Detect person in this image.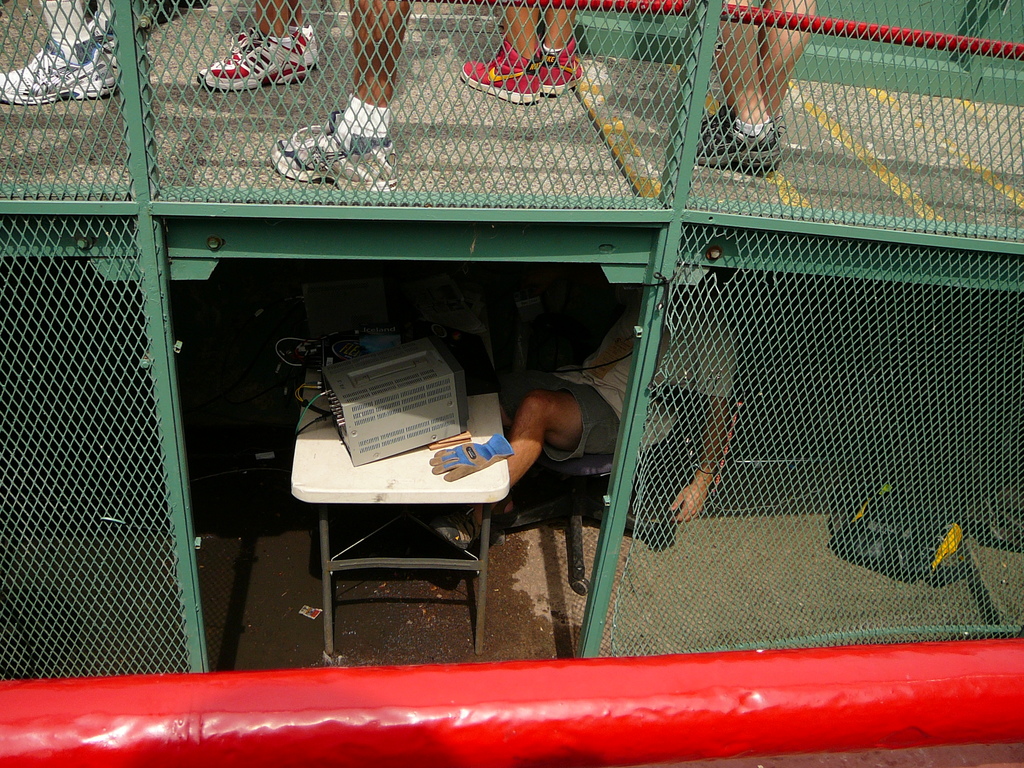
Detection: (left=428, top=279, right=737, bottom=553).
